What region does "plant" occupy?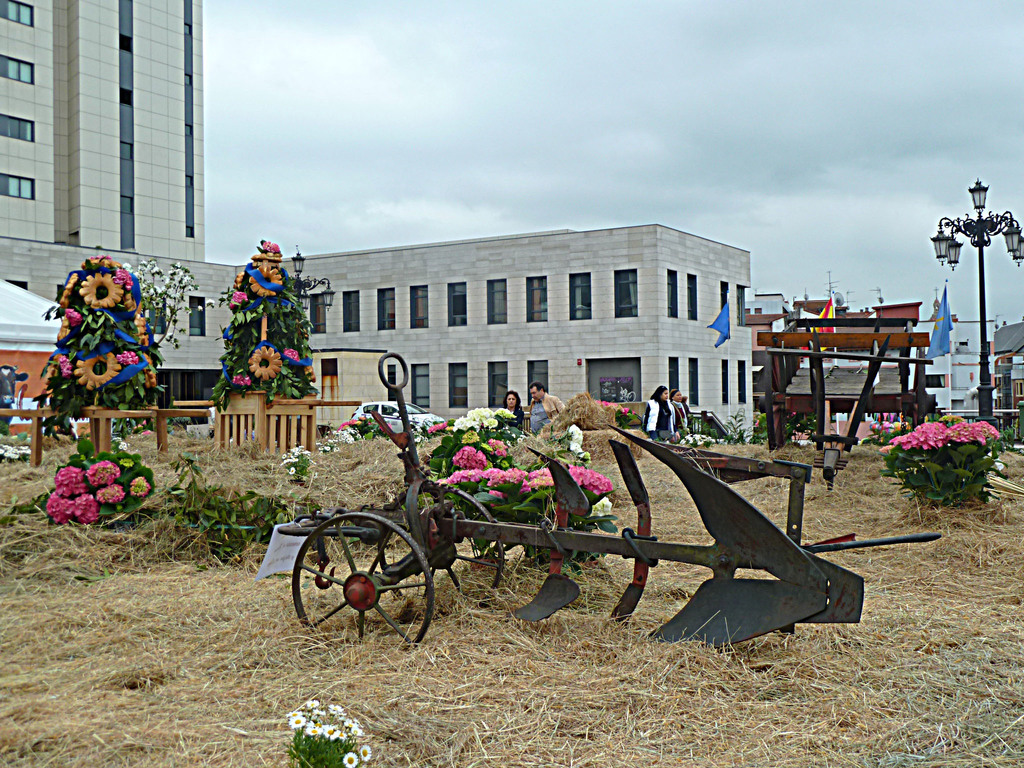
(325,412,393,456).
